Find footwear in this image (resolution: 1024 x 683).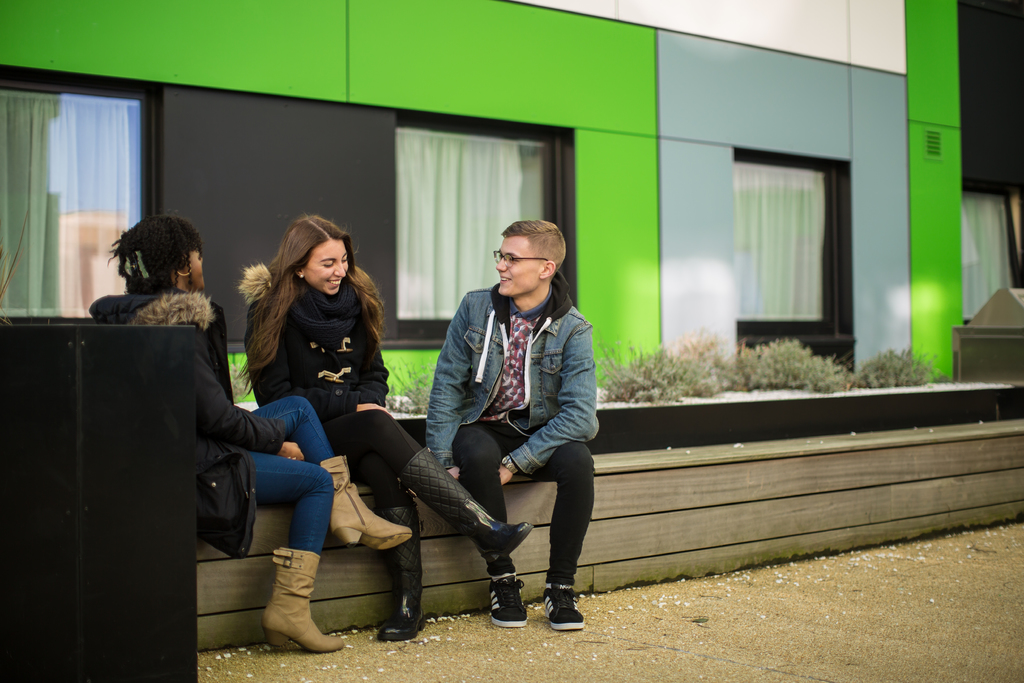
locate(540, 580, 590, 633).
